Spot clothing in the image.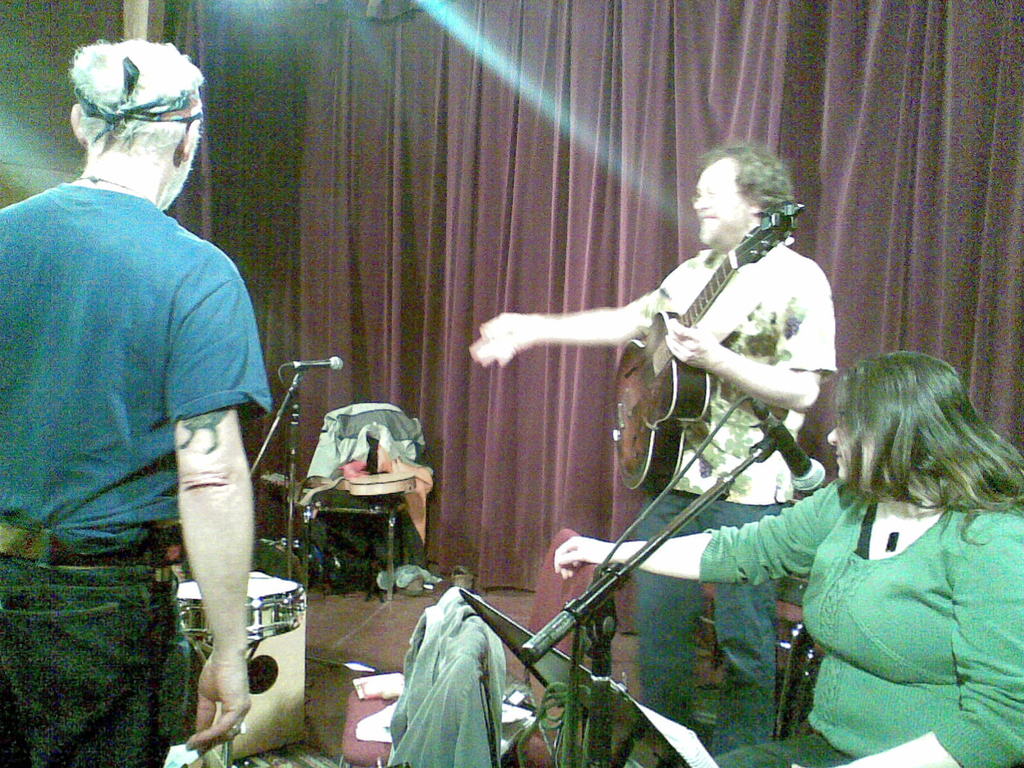
clothing found at <box>386,586,506,767</box>.
